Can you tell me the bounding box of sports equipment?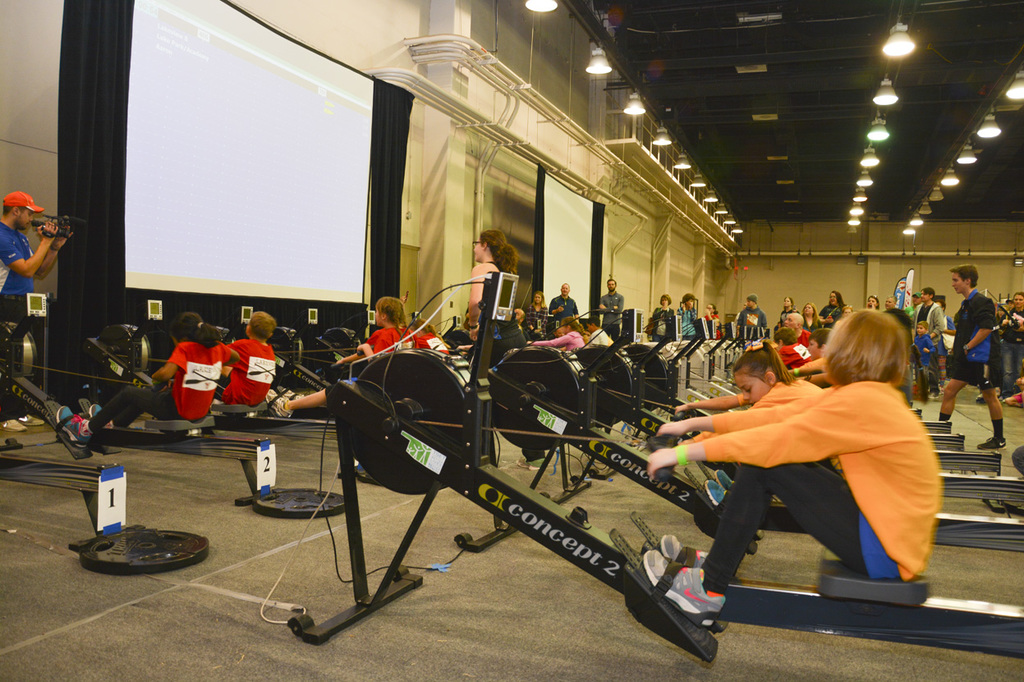
BBox(641, 556, 727, 631).
